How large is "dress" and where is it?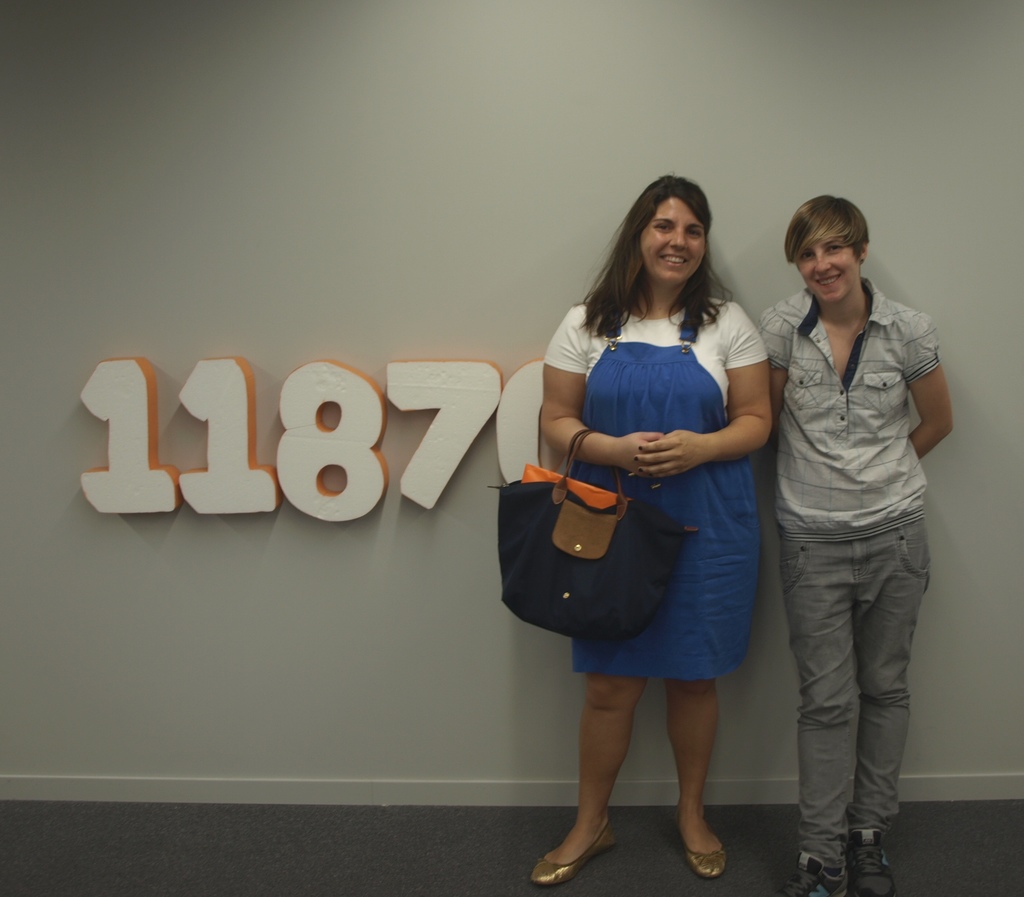
Bounding box: (568,301,756,679).
